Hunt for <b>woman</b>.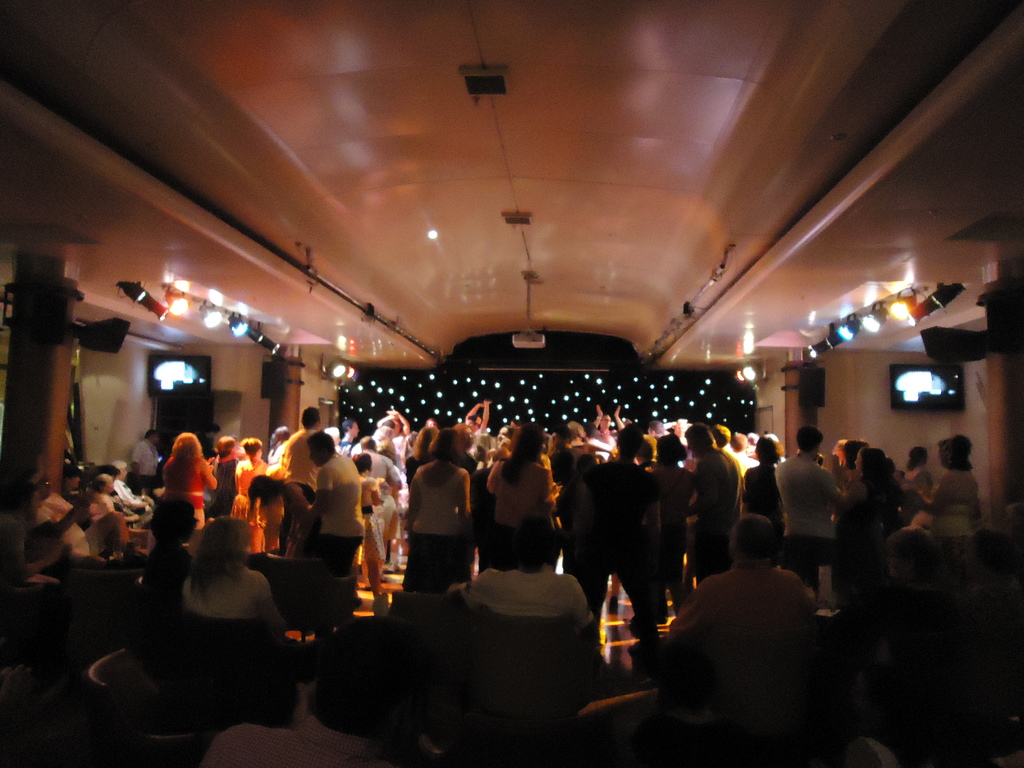
Hunted down at 155/427/223/549.
